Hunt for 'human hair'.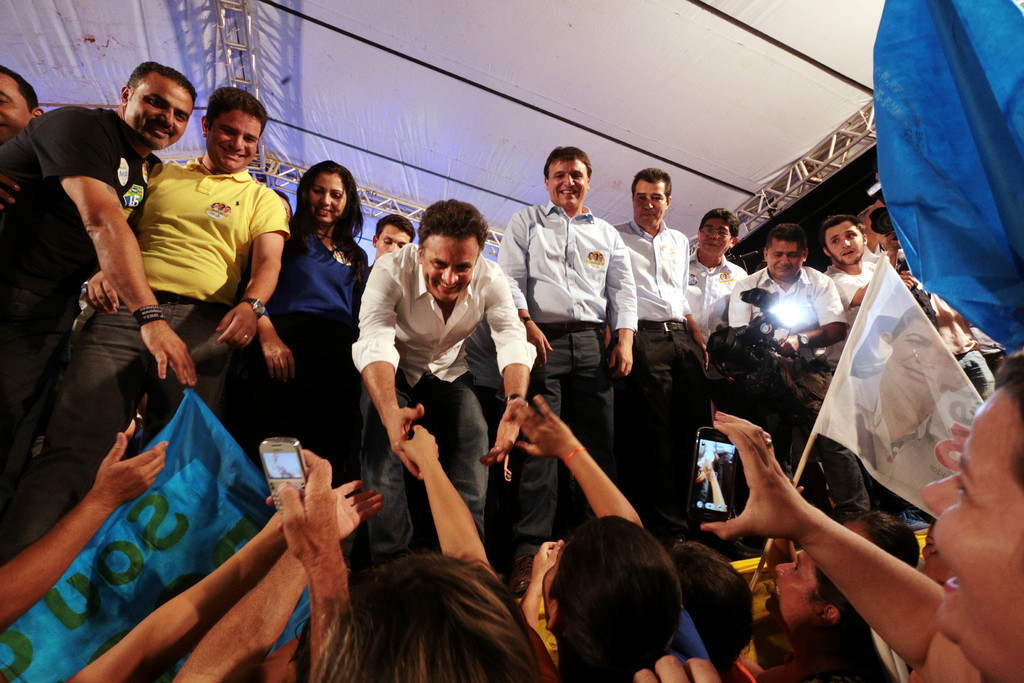
Hunted down at [771, 220, 806, 258].
